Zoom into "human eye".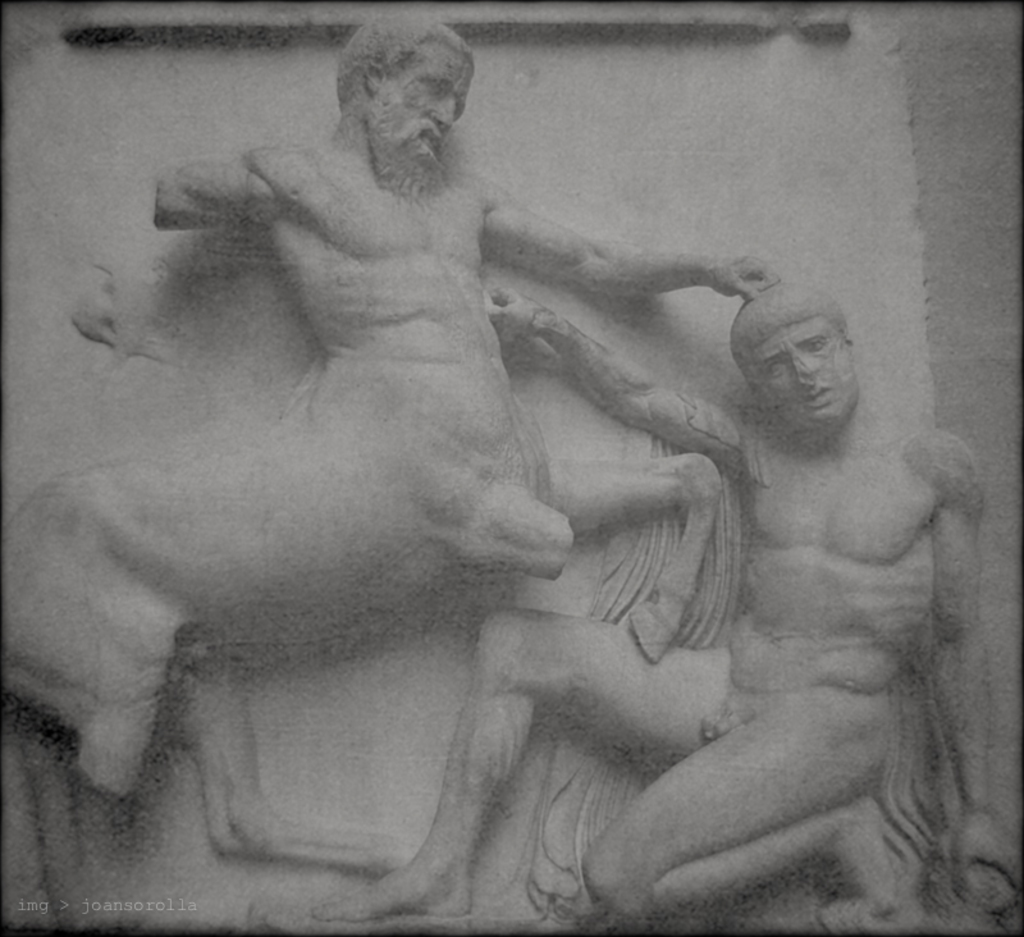
Zoom target: region(801, 340, 831, 355).
